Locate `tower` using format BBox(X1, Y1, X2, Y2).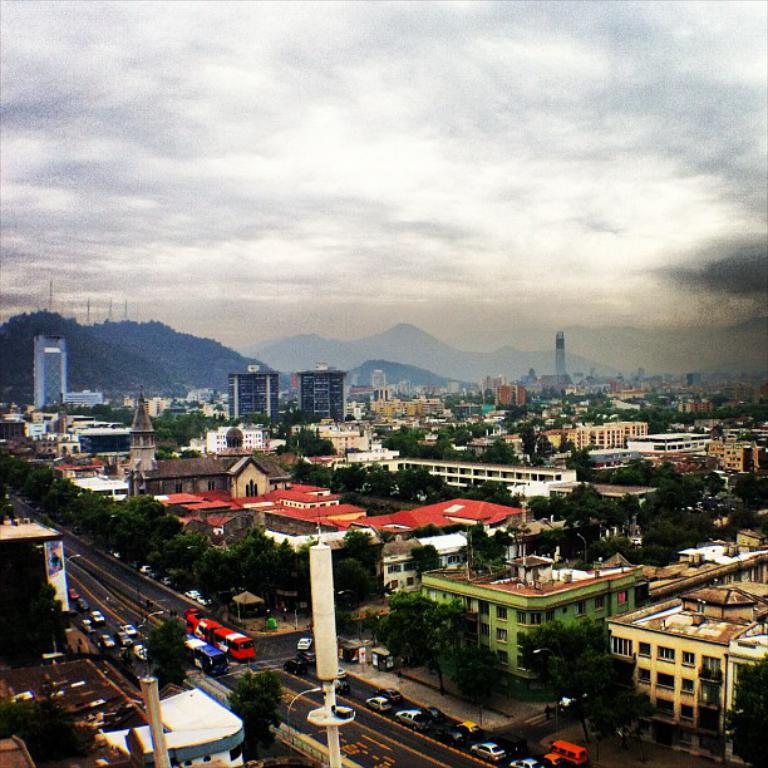
BBox(0, 513, 73, 664).
